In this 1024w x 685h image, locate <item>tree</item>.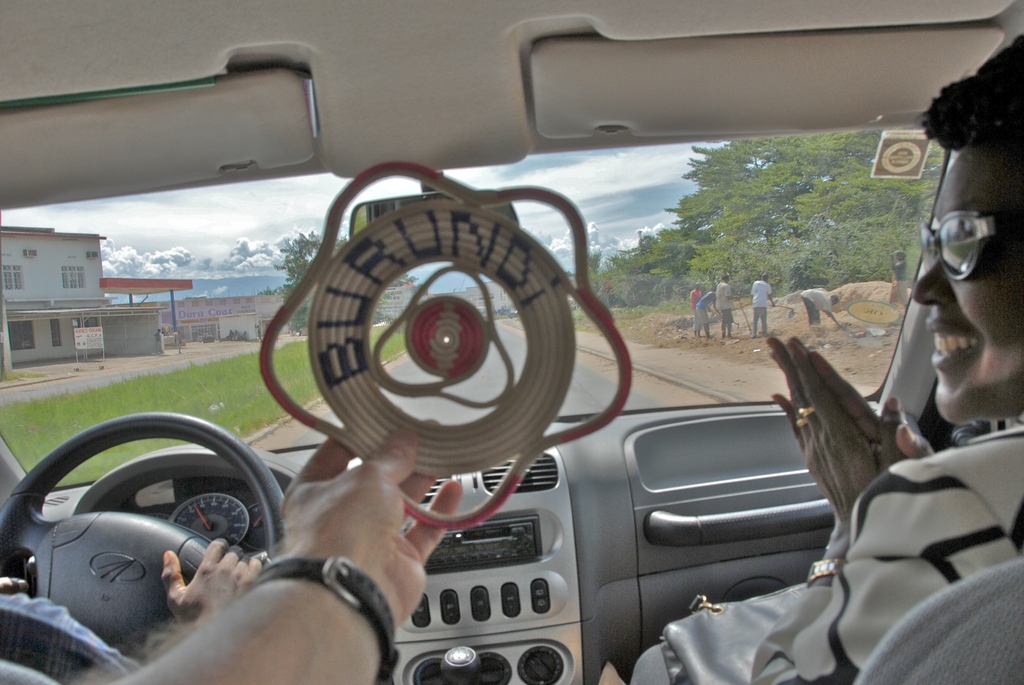
Bounding box: crop(579, 248, 605, 279).
